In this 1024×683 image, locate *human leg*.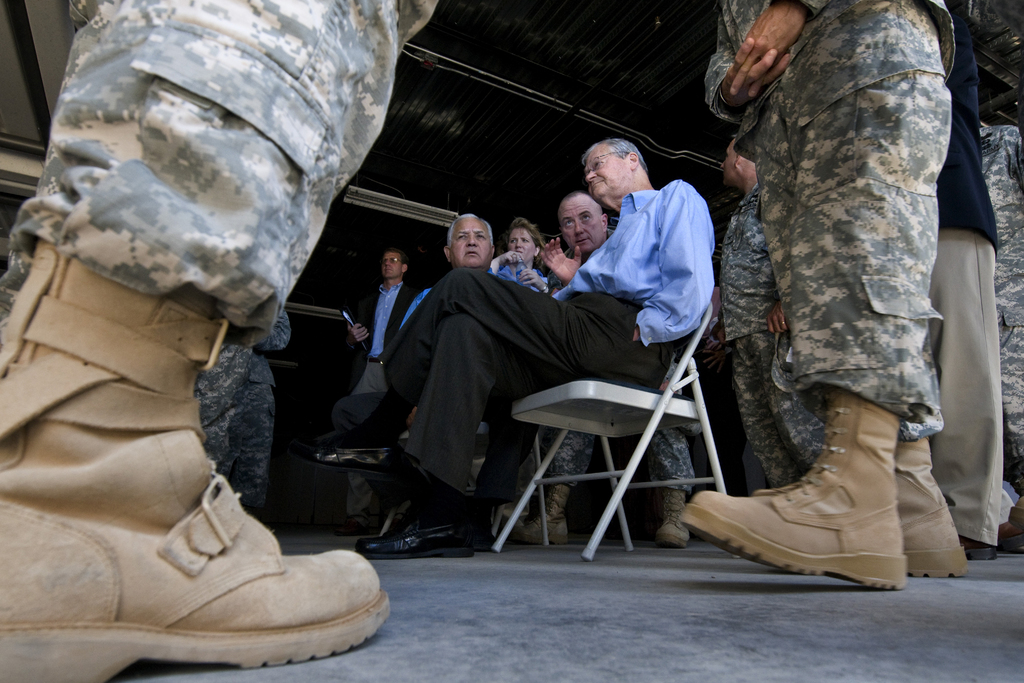
Bounding box: bbox(300, 293, 648, 565).
